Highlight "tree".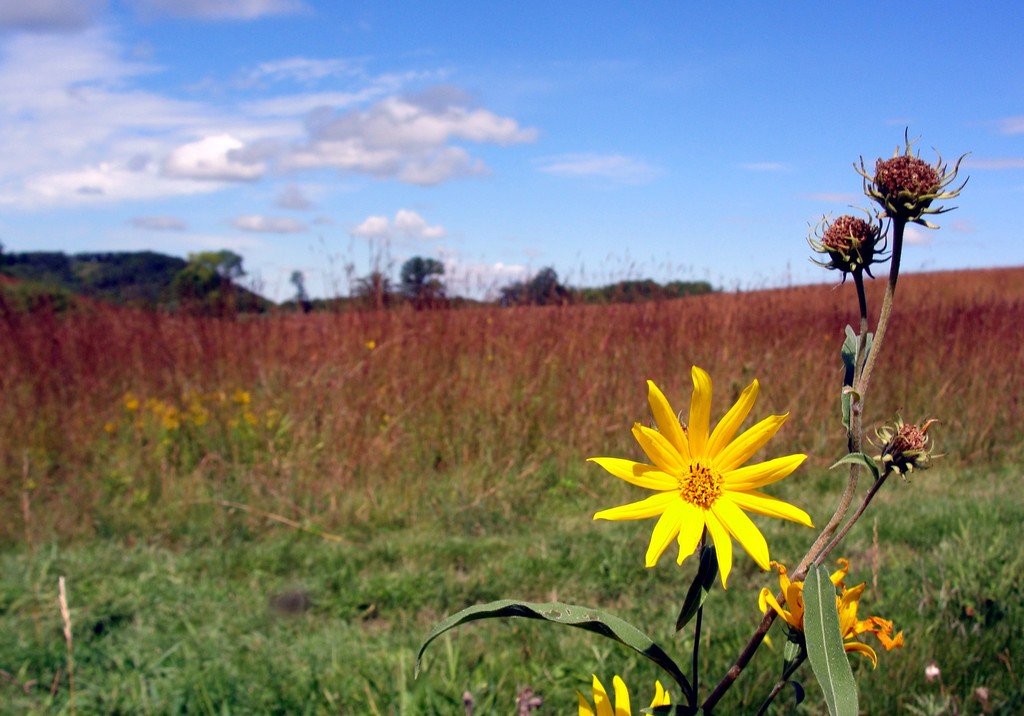
Highlighted region: box(180, 253, 244, 308).
